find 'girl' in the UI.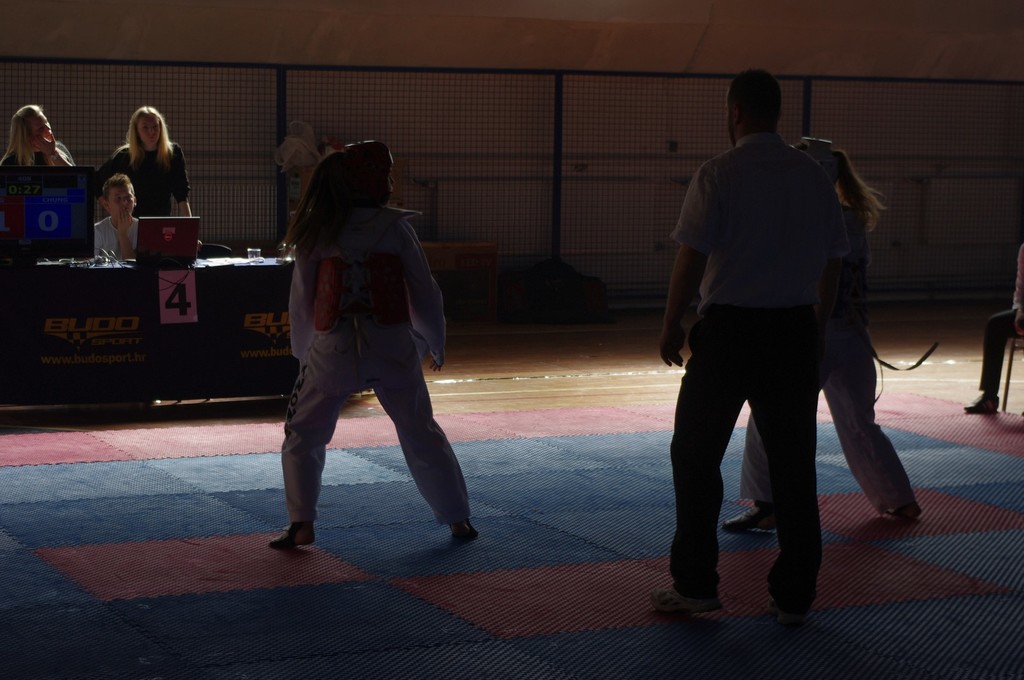
UI element at [x1=271, y1=139, x2=482, y2=547].
